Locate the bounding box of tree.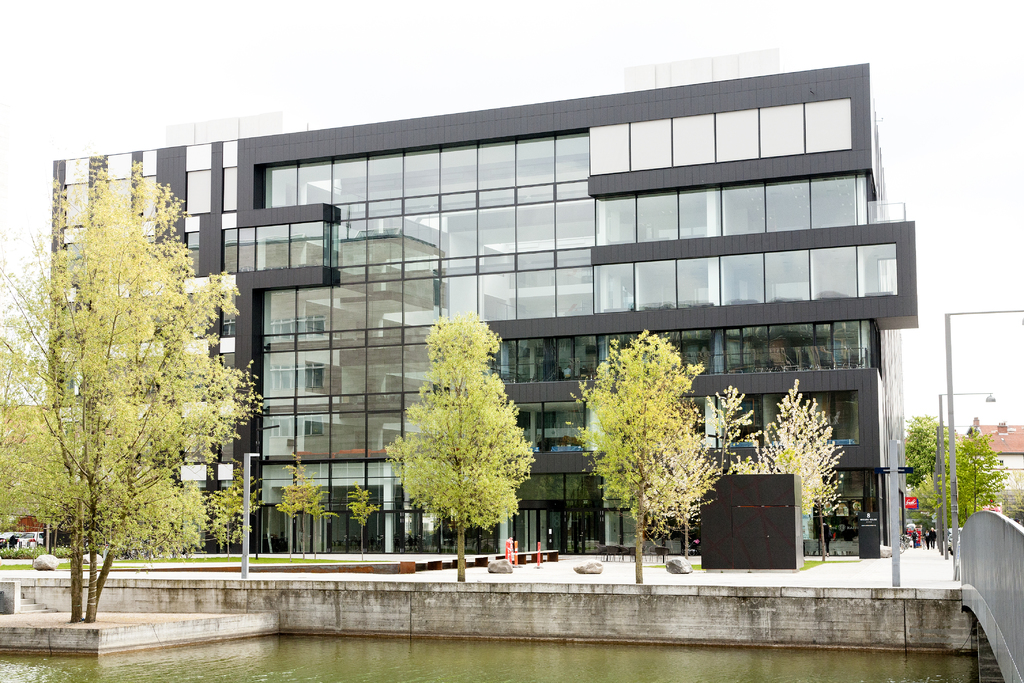
Bounding box: [947, 431, 1004, 512].
